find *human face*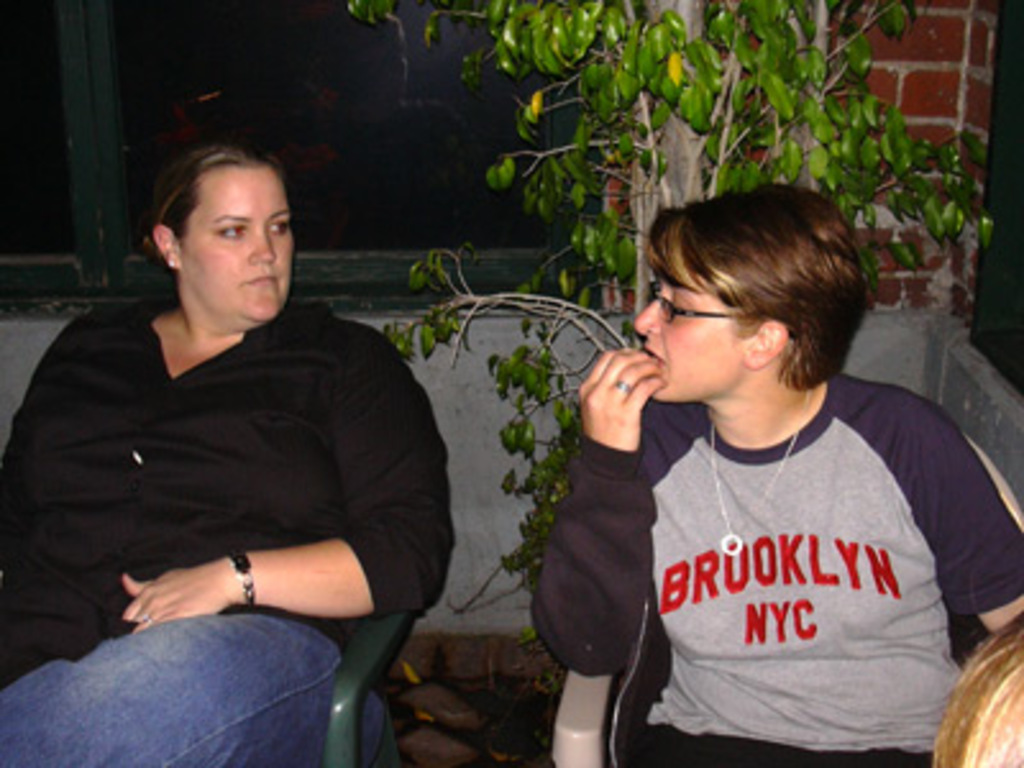
177, 164, 297, 320
